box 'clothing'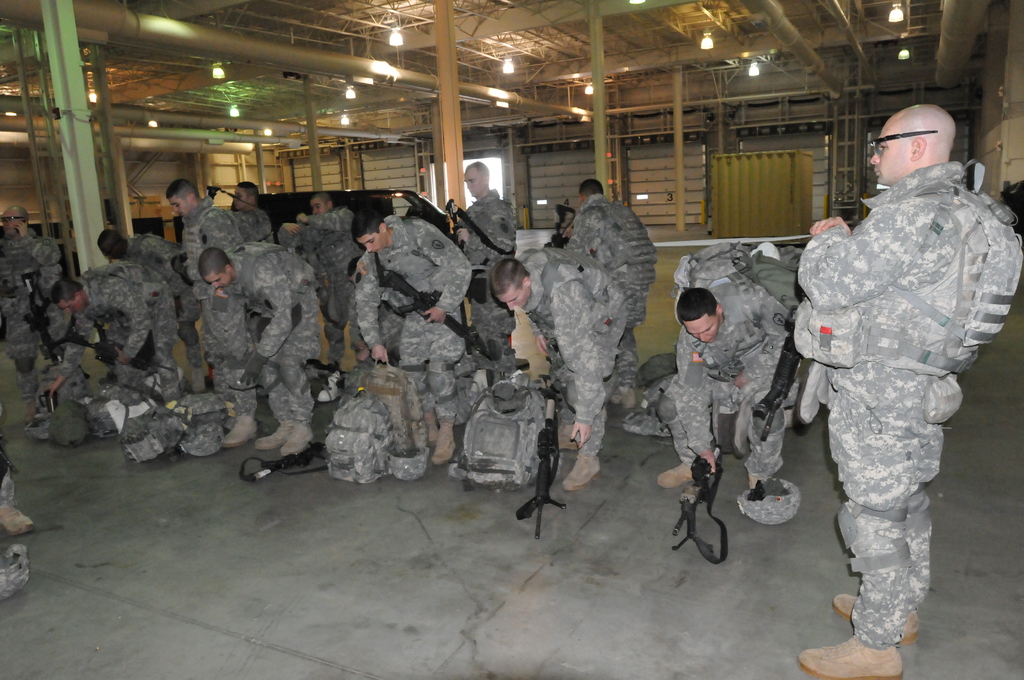
pyautogui.locateOnScreen(656, 276, 795, 468)
